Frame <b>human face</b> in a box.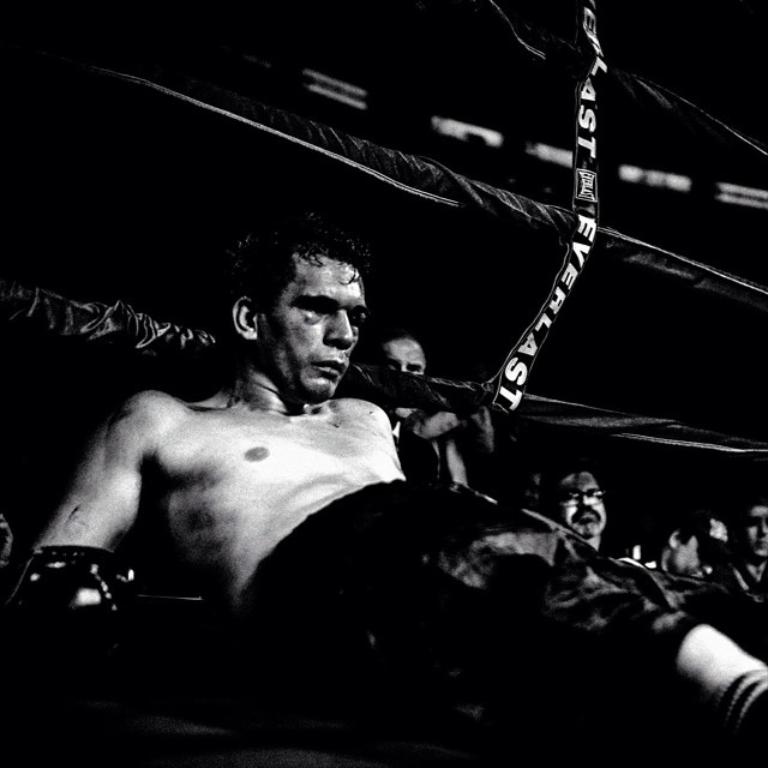
Rect(548, 464, 607, 536).
